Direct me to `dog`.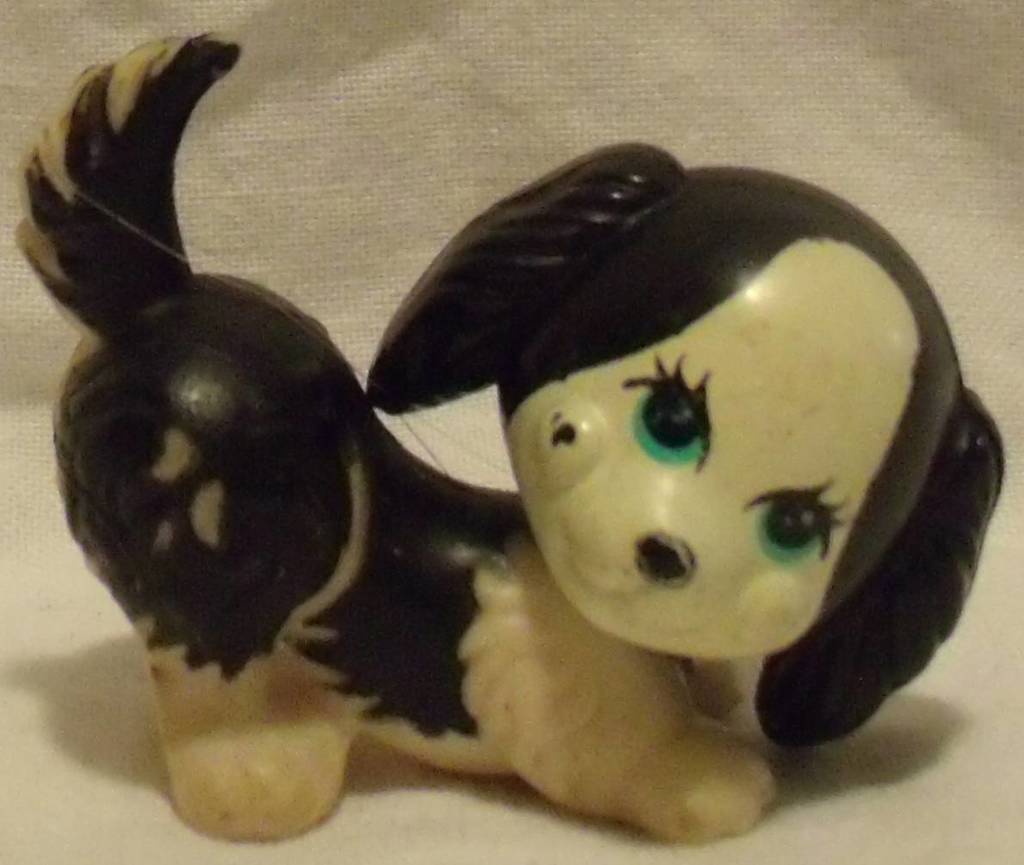
Direction: <bbox>15, 26, 1008, 850</bbox>.
